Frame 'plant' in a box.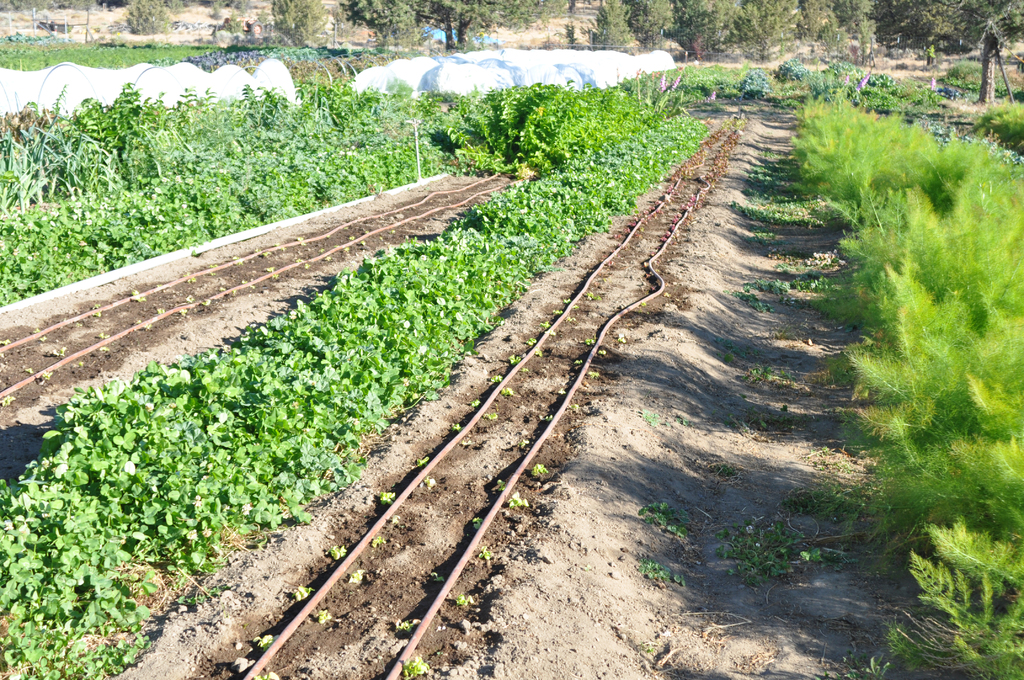
[381, 490, 394, 504].
